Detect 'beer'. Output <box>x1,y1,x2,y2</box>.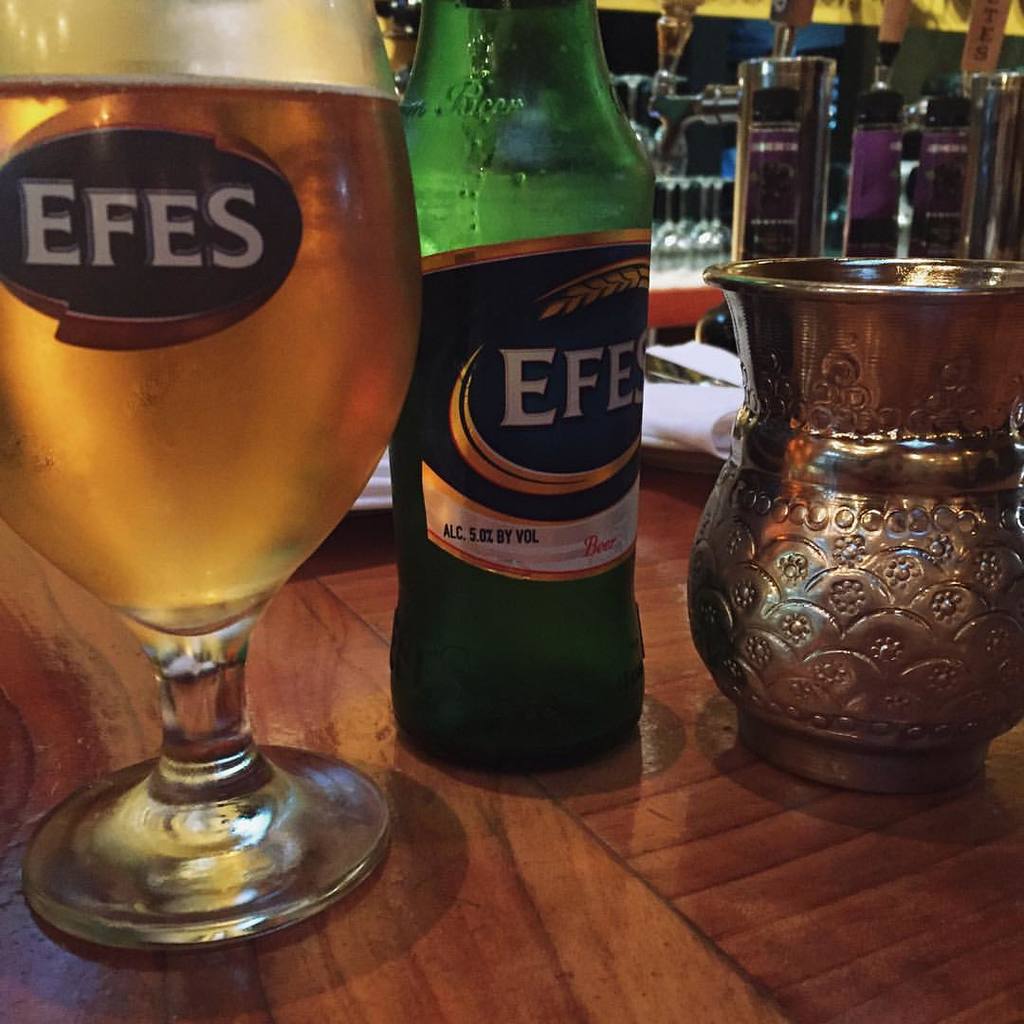
<box>0,0,486,953</box>.
